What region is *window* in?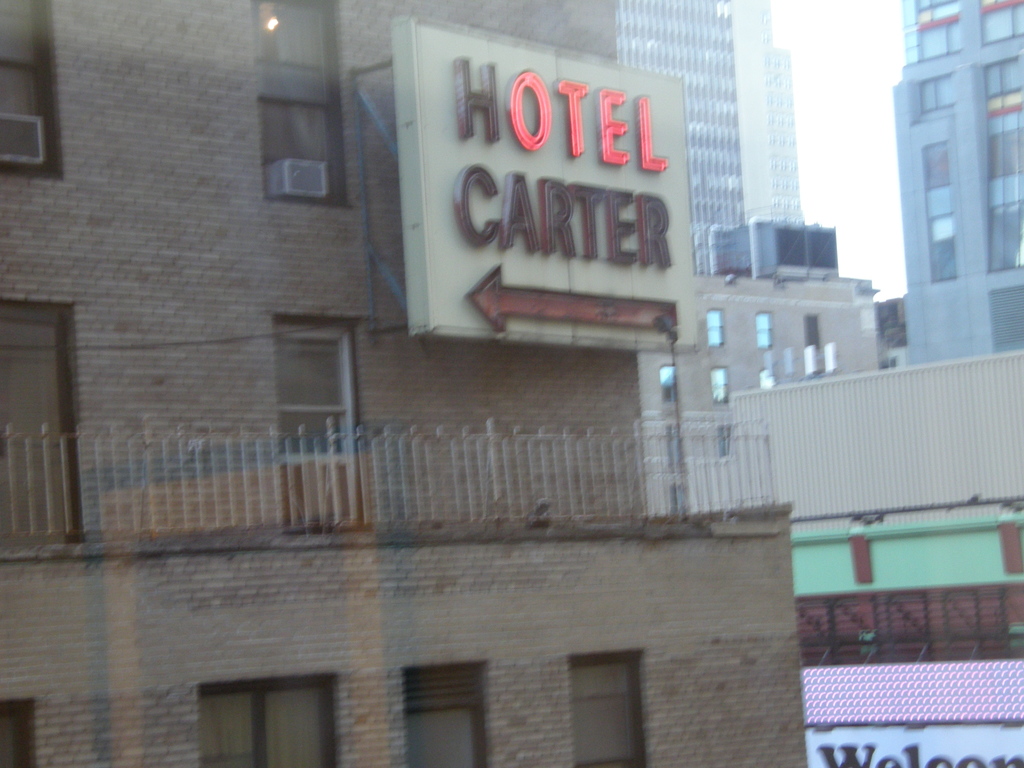
rect(193, 675, 340, 767).
